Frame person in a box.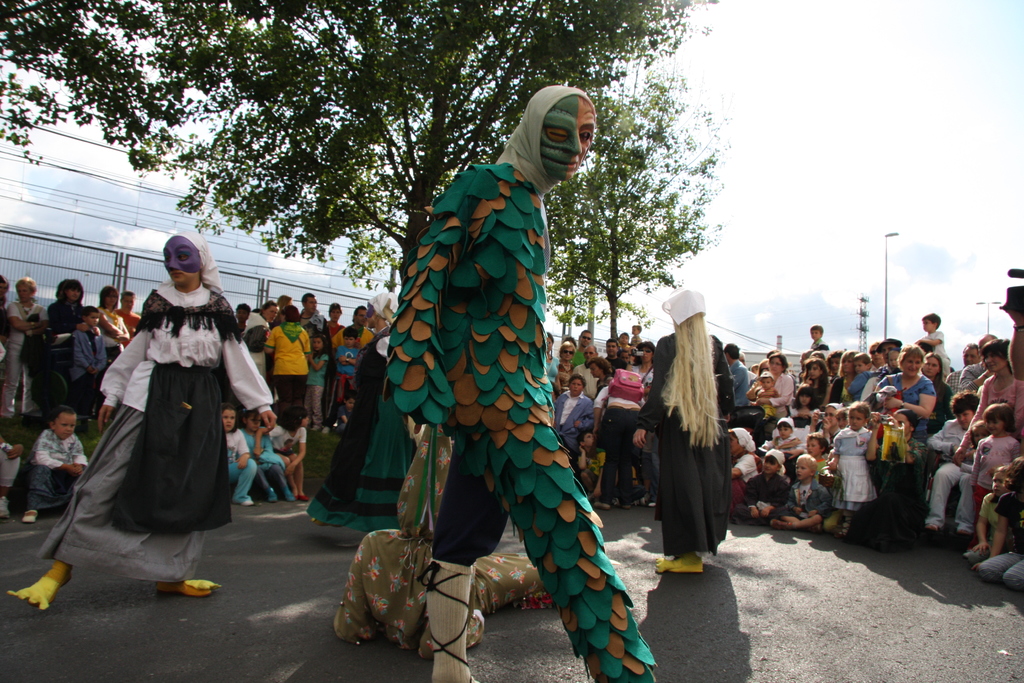
bbox(8, 276, 45, 422).
